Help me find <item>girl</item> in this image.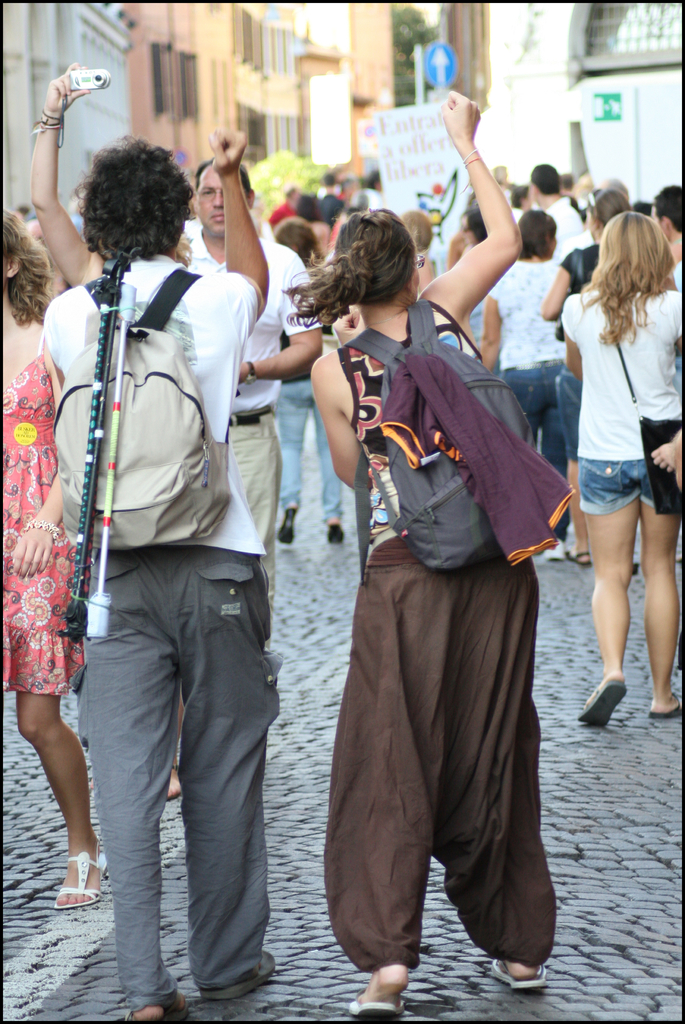
Found it: bbox=[1, 209, 113, 916].
